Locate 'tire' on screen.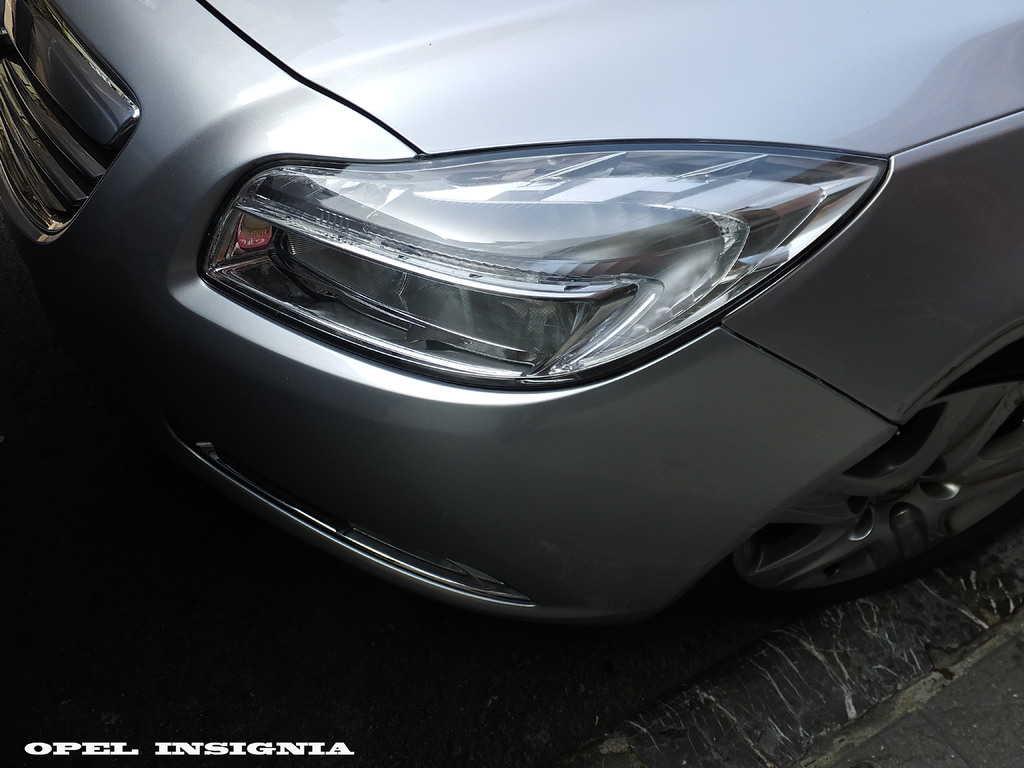
On screen at box(694, 359, 1023, 609).
